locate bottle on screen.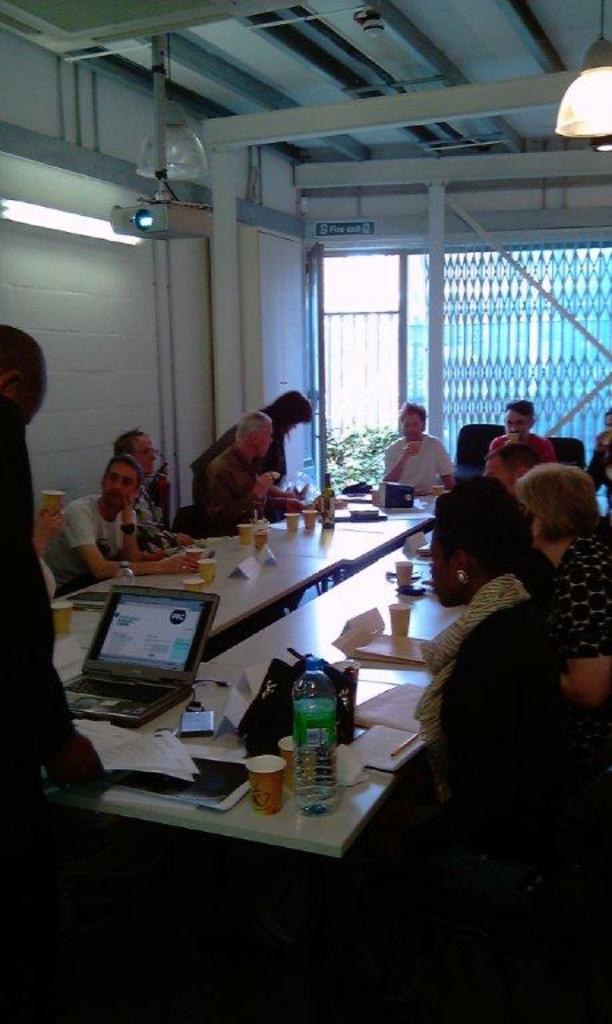
On screen at (112,557,131,589).
